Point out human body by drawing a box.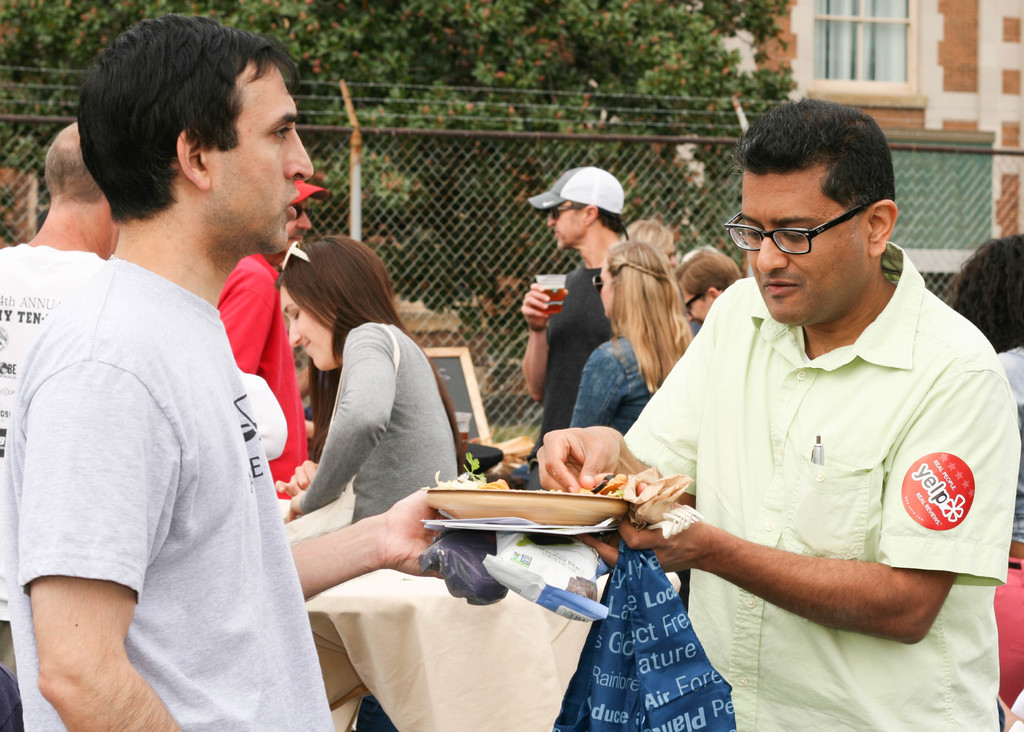
rect(0, 127, 120, 677).
